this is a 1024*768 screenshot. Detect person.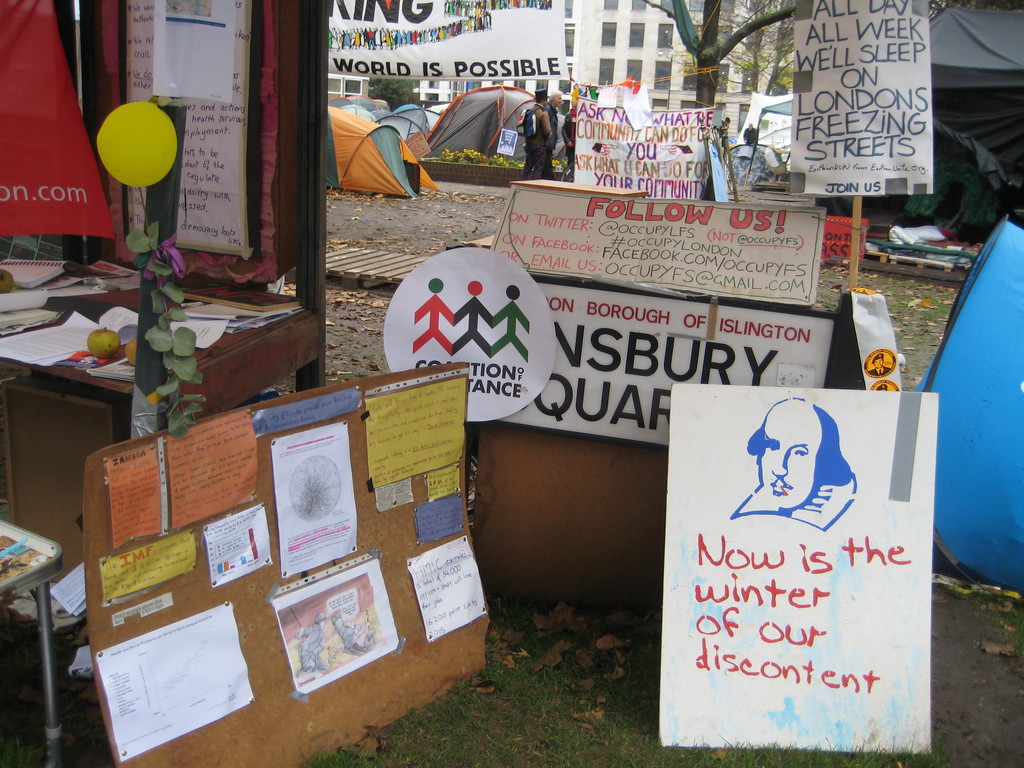
(x1=874, y1=379, x2=890, y2=392).
